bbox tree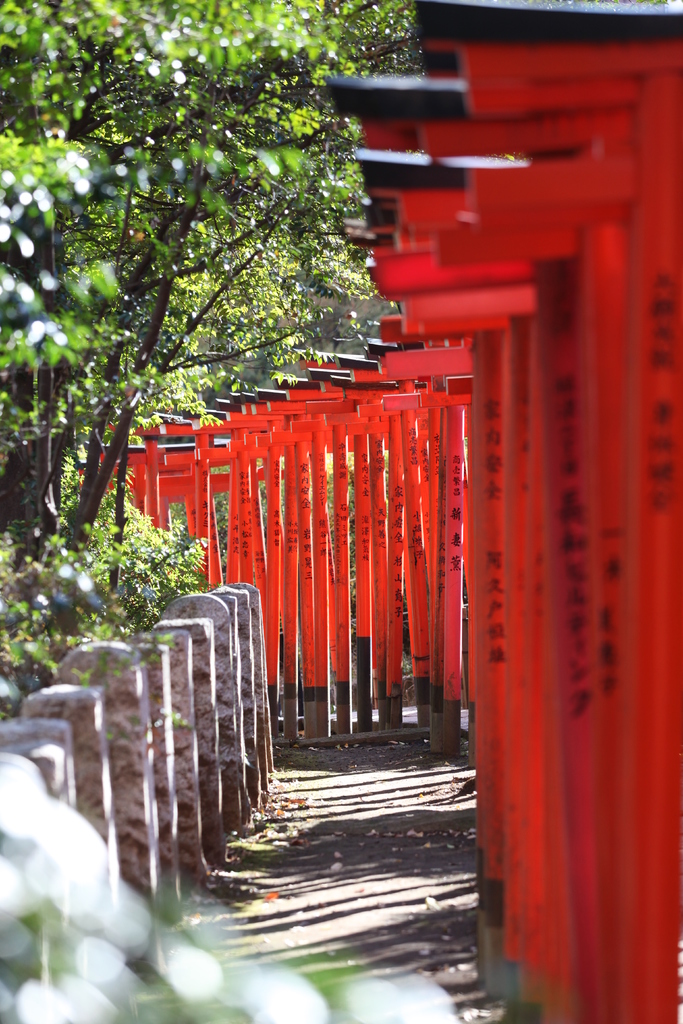
locate(74, 36, 428, 414)
